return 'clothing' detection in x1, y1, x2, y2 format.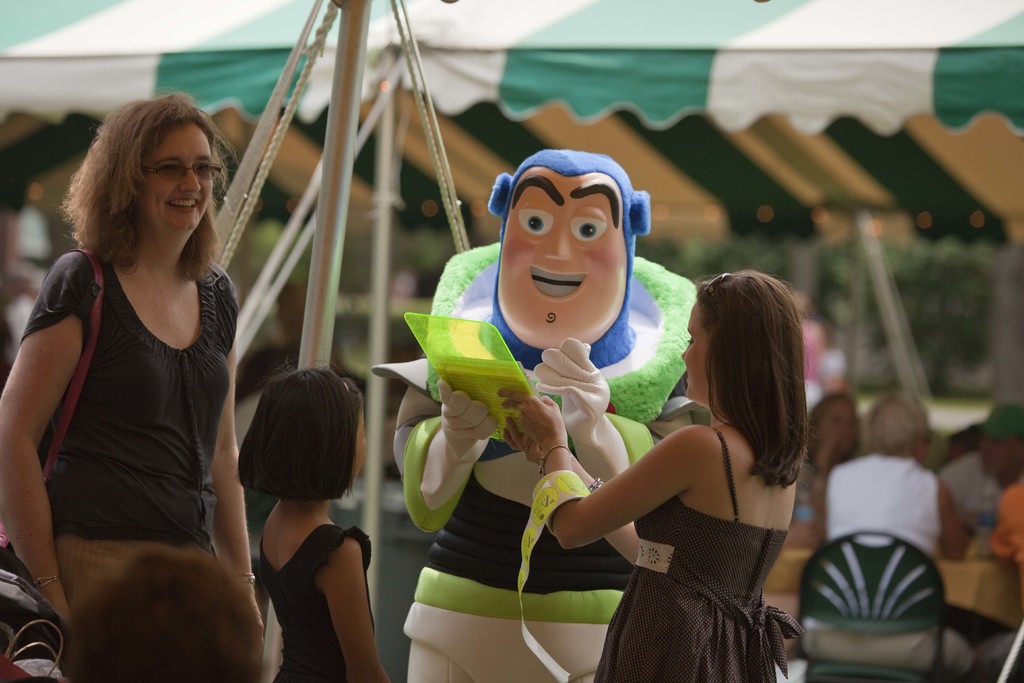
973, 488, 1023, 662.
